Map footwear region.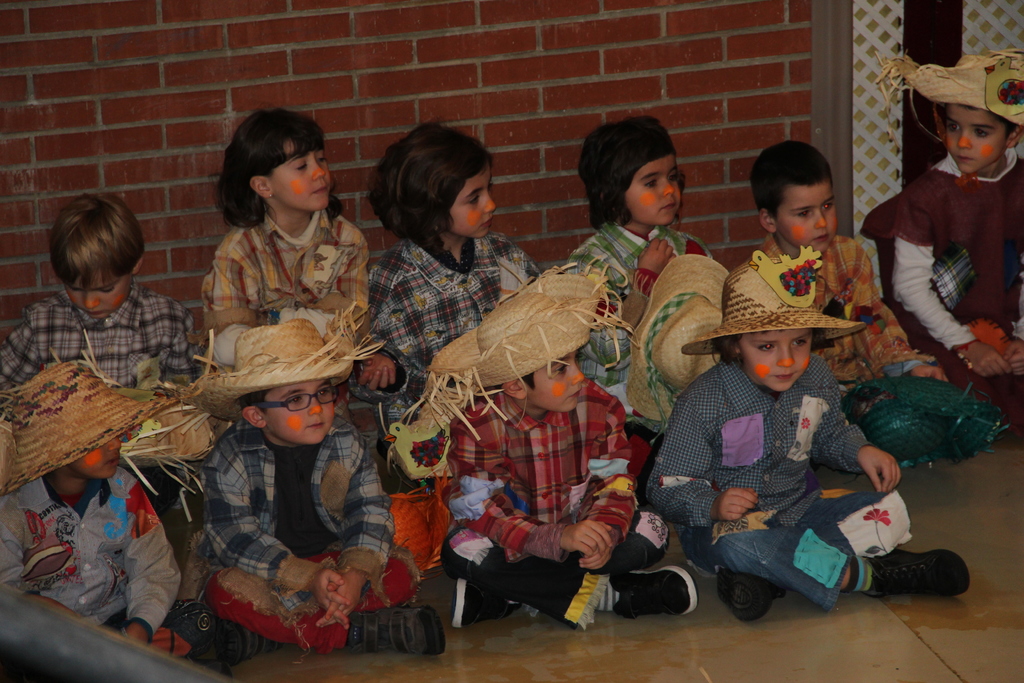
Mapped to box(346, 604, 447, 658).
